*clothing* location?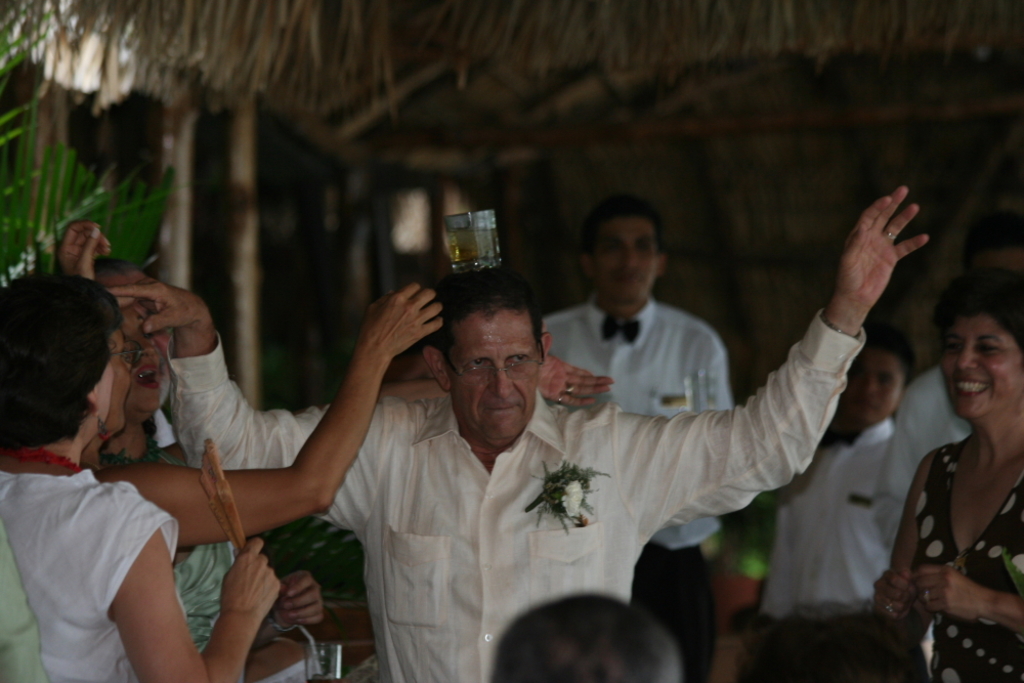
bbox=(763, 417, 936, 626)
